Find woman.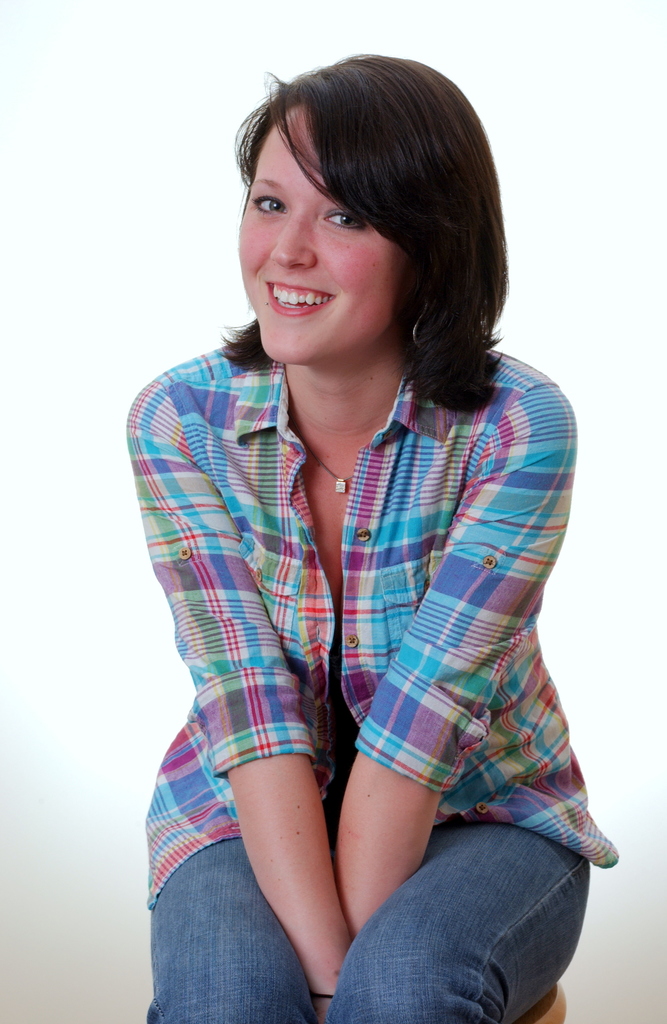
<region>97, 51, 616, 995</region>.
